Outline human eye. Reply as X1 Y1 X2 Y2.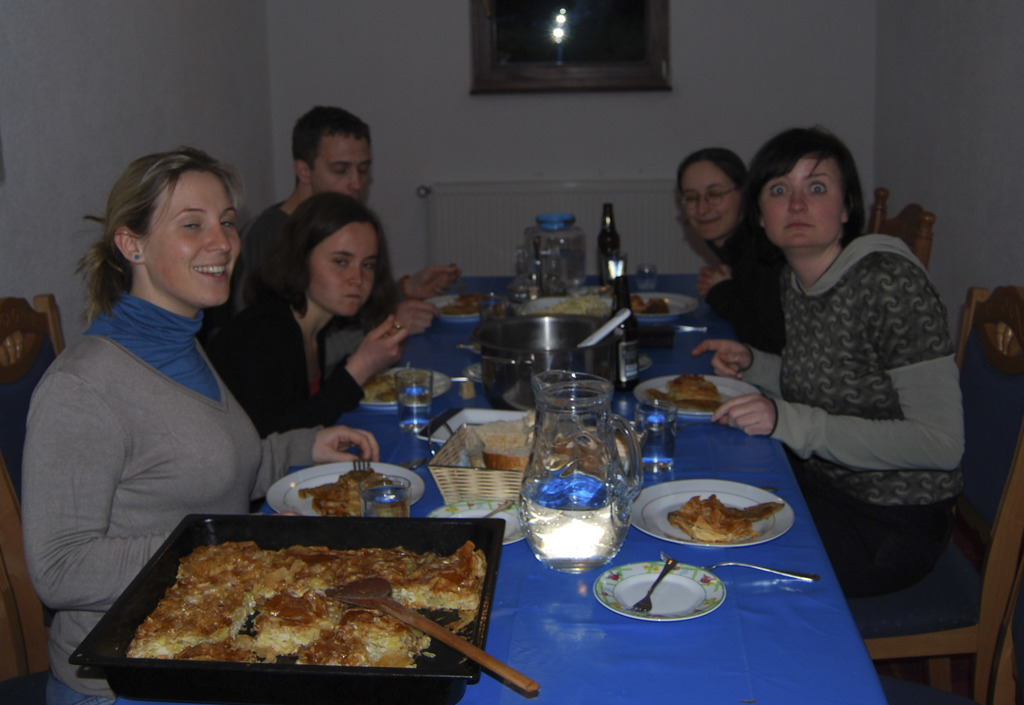
803 179 828 200.
